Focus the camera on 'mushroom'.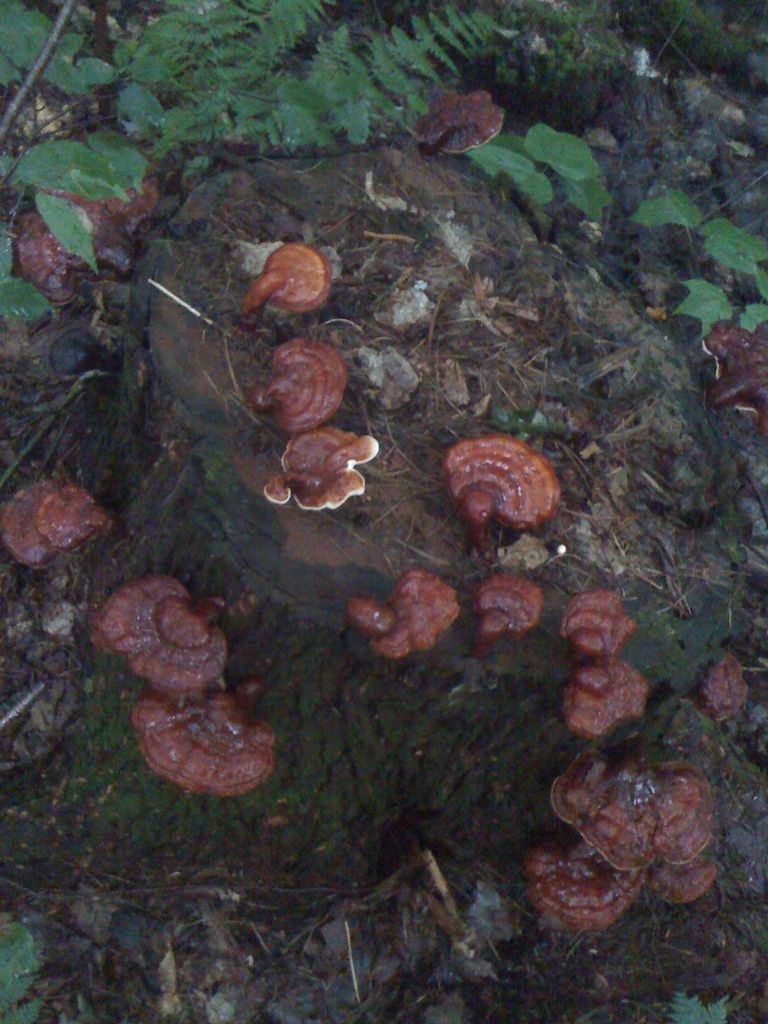
Focus region: x1=0, y1=475, x2=113, y2=572.
